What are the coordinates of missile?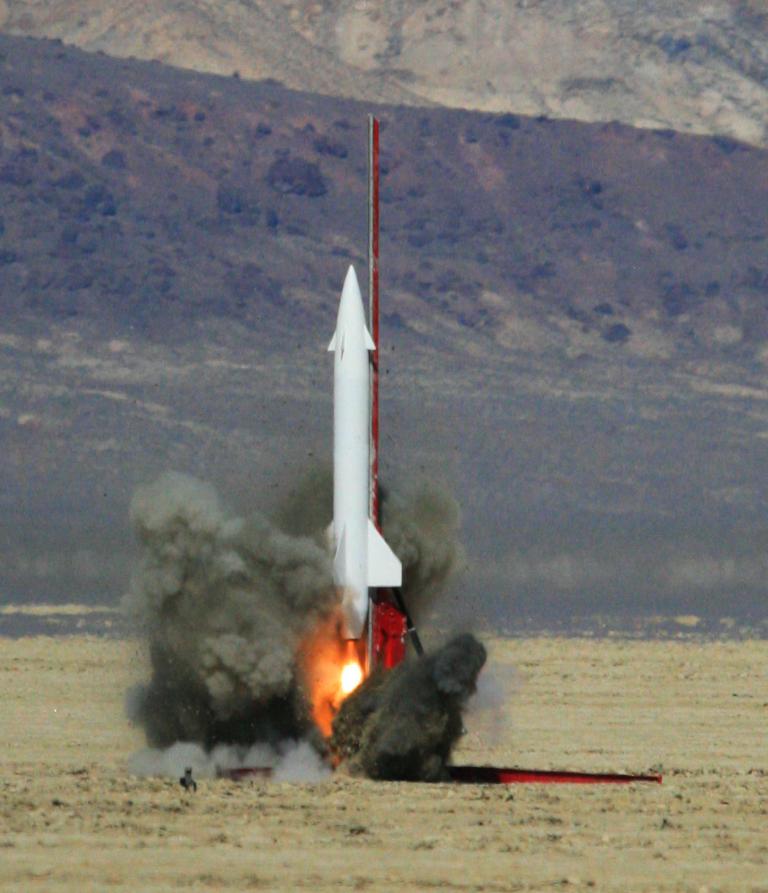
318/260/409/654.
